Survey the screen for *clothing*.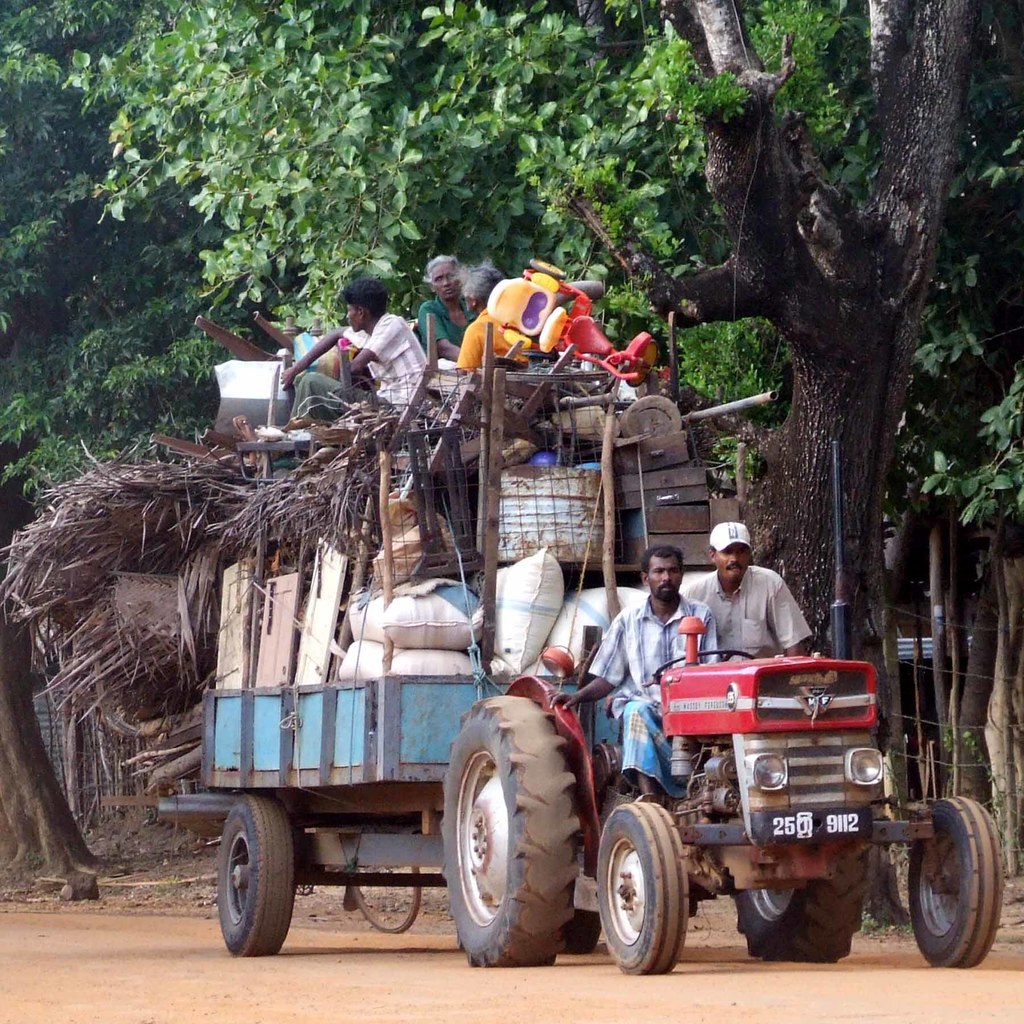
Survey found: left=589, top=594, right=717, bottom=792.
